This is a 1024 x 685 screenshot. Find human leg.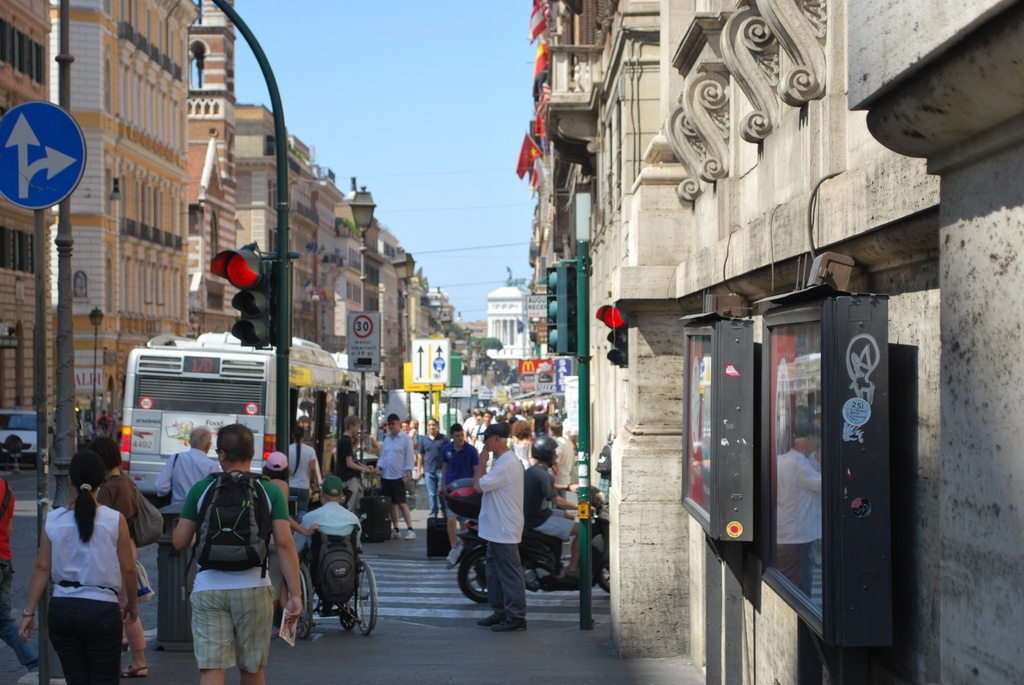
Bounding box: (474, 533, 511, 627).
